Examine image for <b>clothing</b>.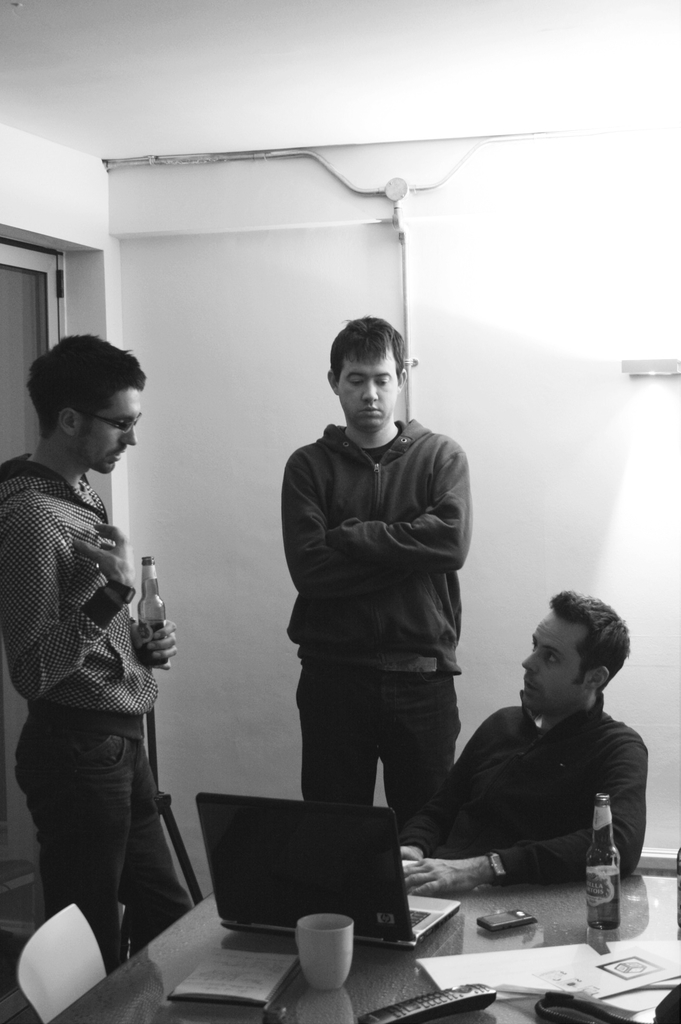
Examination result: box=[280, 421, 479, 921].
